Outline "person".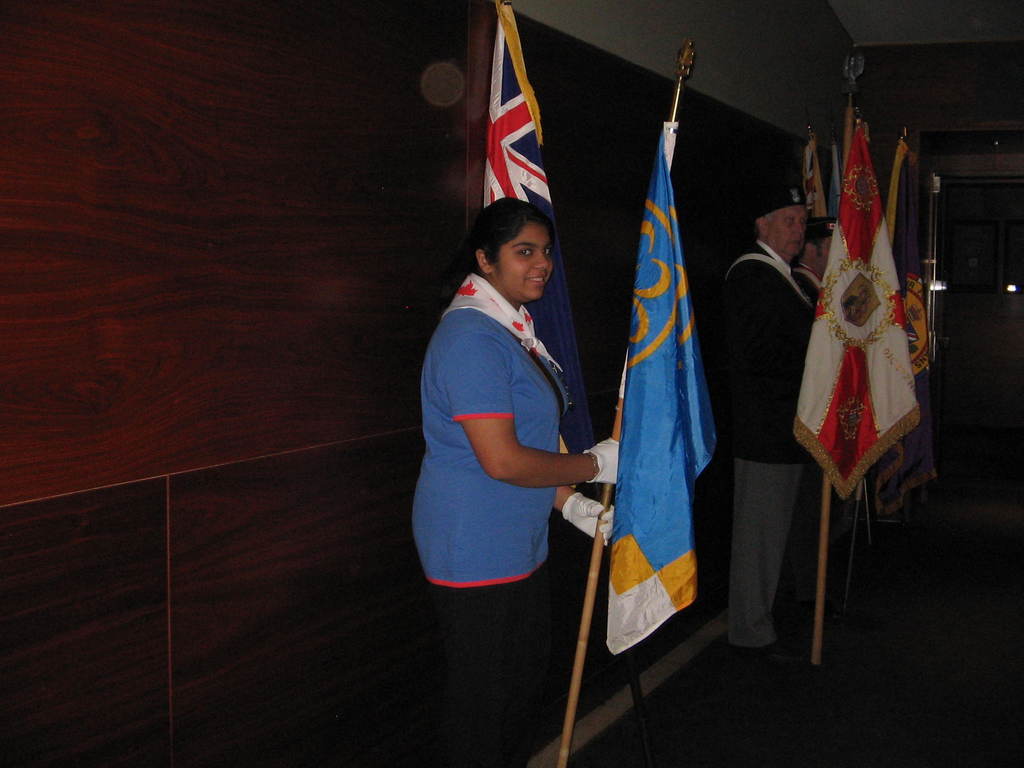
Outline: 705,180,842,664.
